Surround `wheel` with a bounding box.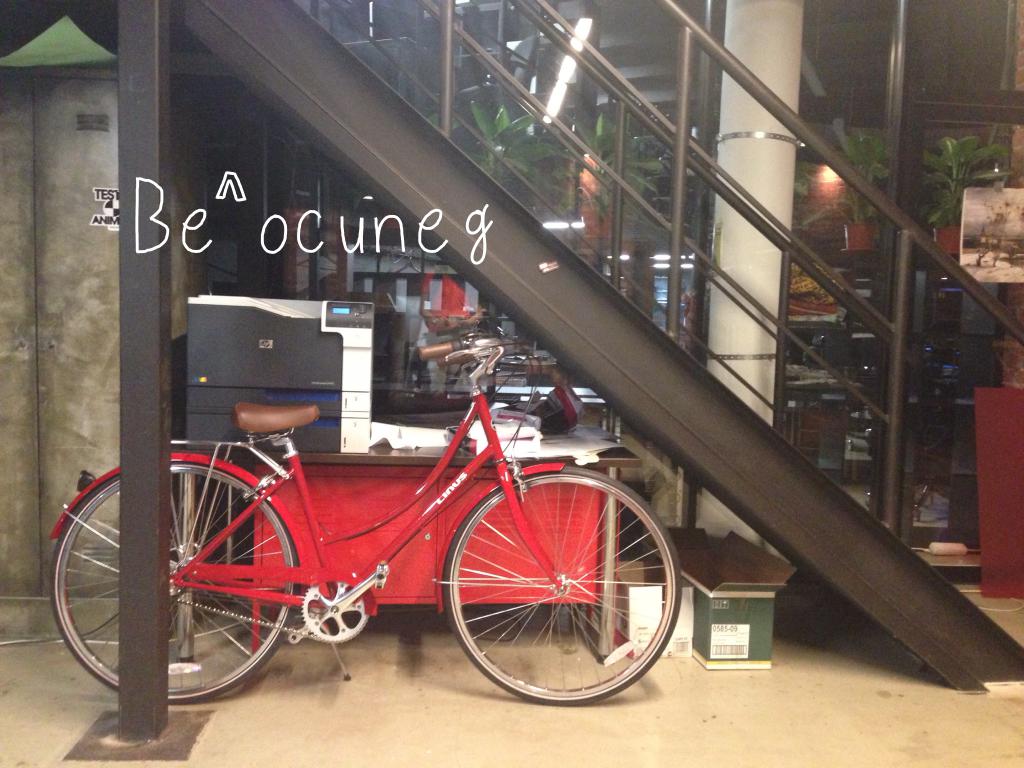
pyautogui.locateOnScreen(49, 460, 297, 705).
